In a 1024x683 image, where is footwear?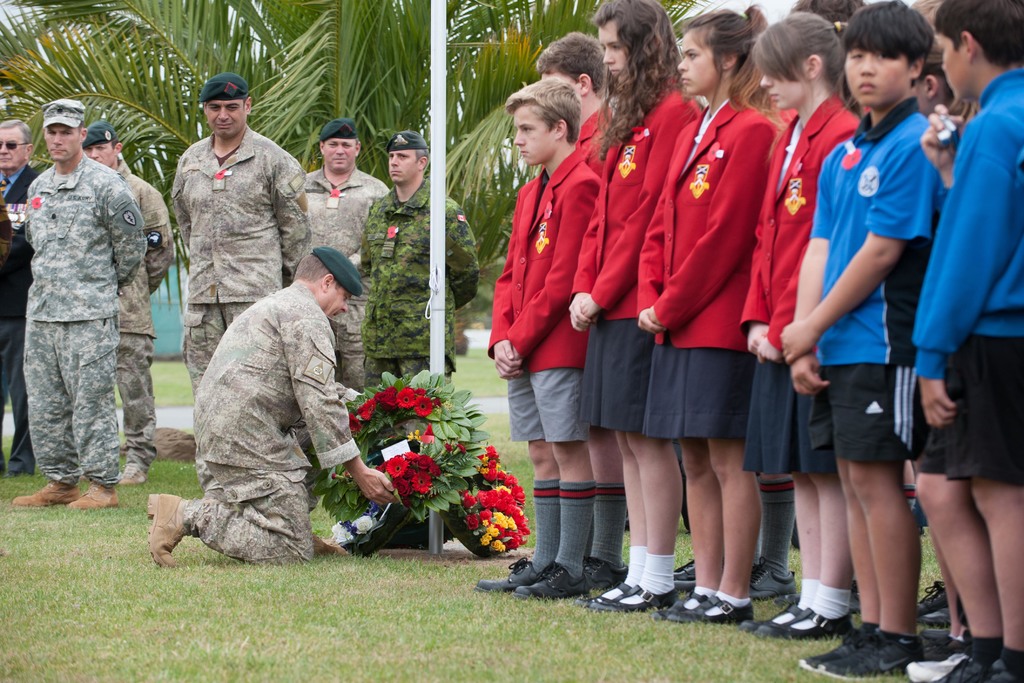
select_region(66, 481, 113, 507).
